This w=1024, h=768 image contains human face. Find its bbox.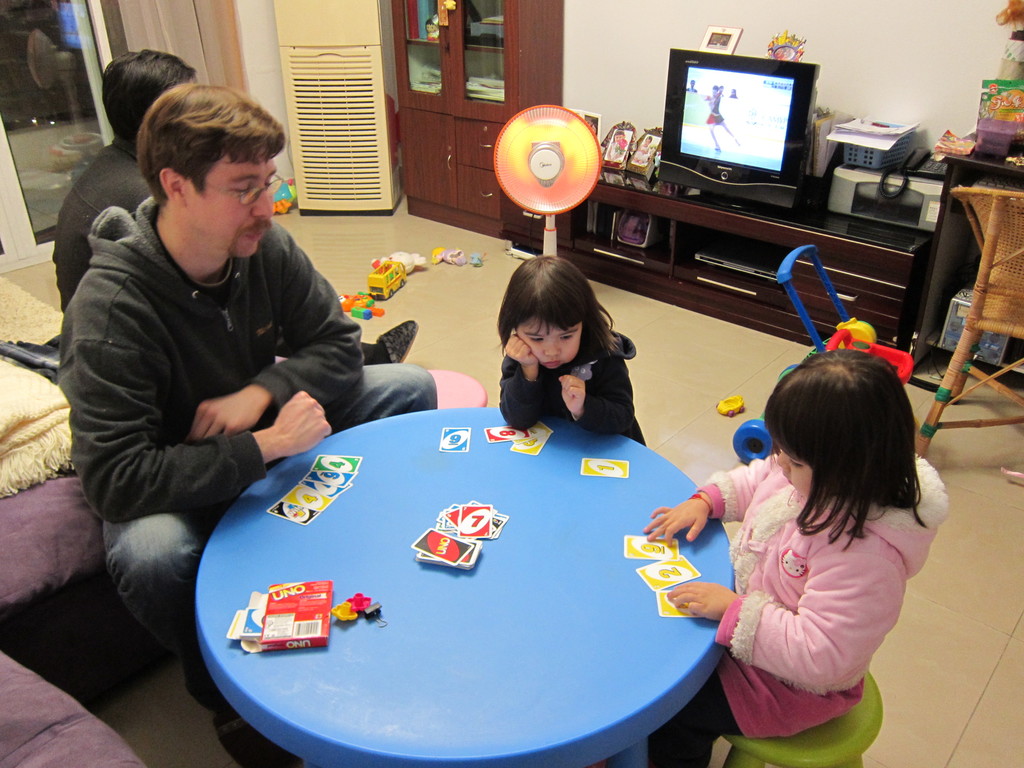
{"x1": 517, "y1": 316, "x2": 584, "y2": 372}.
